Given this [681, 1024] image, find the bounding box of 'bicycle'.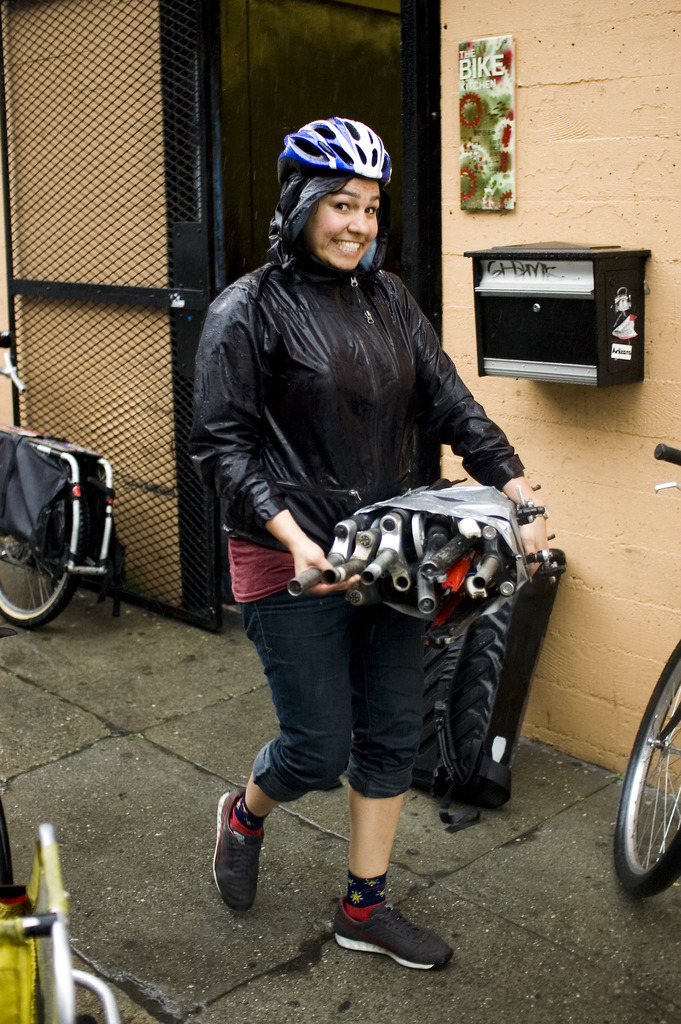
{"x1": 0, "y1": 338, "x2": 107, "y2": 644}.
